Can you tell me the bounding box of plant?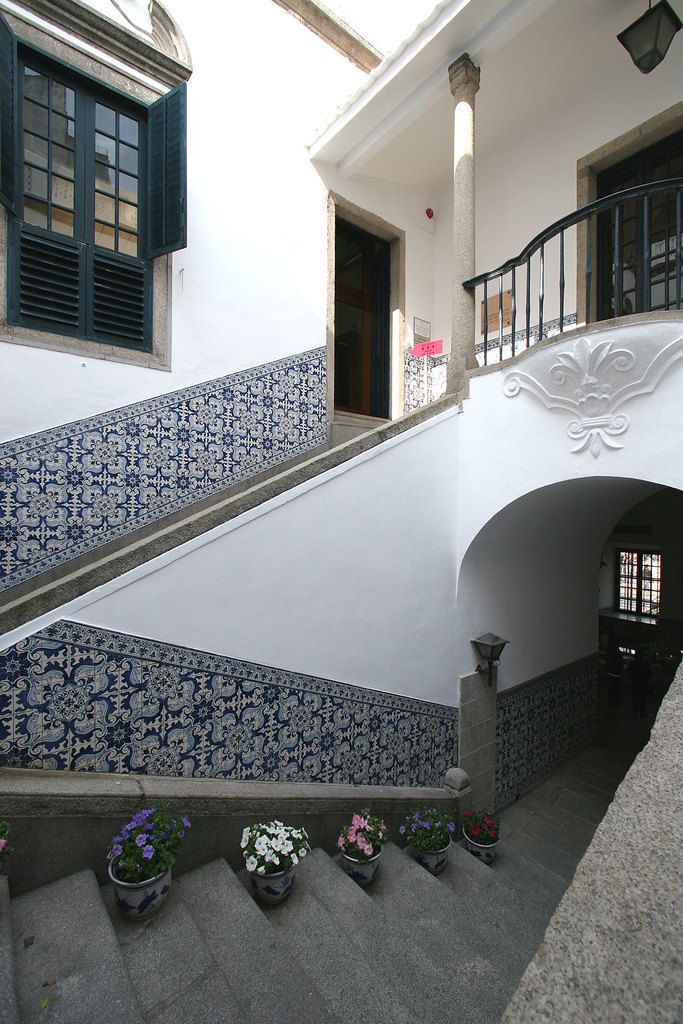
rect(337, 807, 386, 861).
